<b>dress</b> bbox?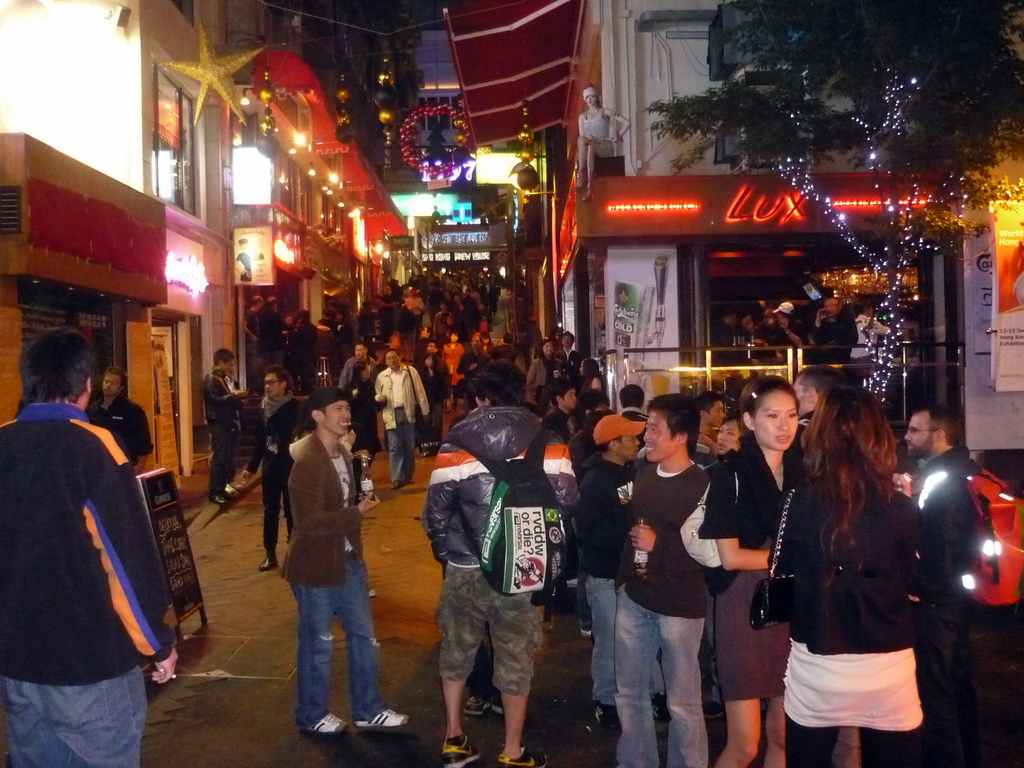
712/572/792/703
